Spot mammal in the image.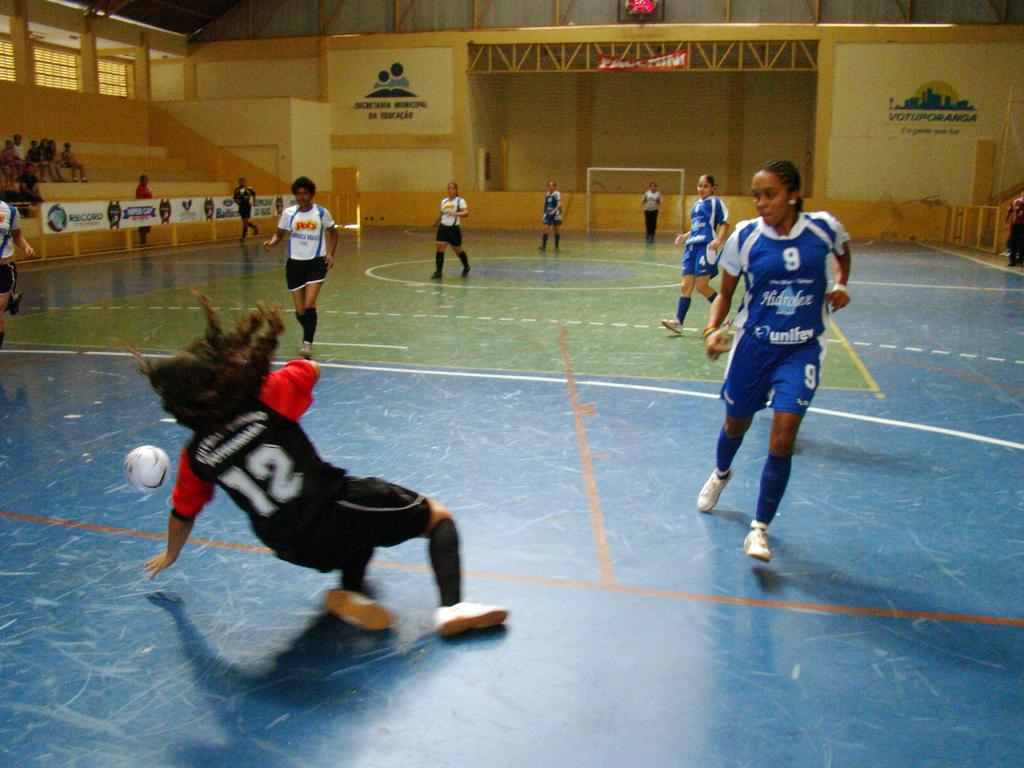
mammal found at detection(428, 180, 472, 280).
